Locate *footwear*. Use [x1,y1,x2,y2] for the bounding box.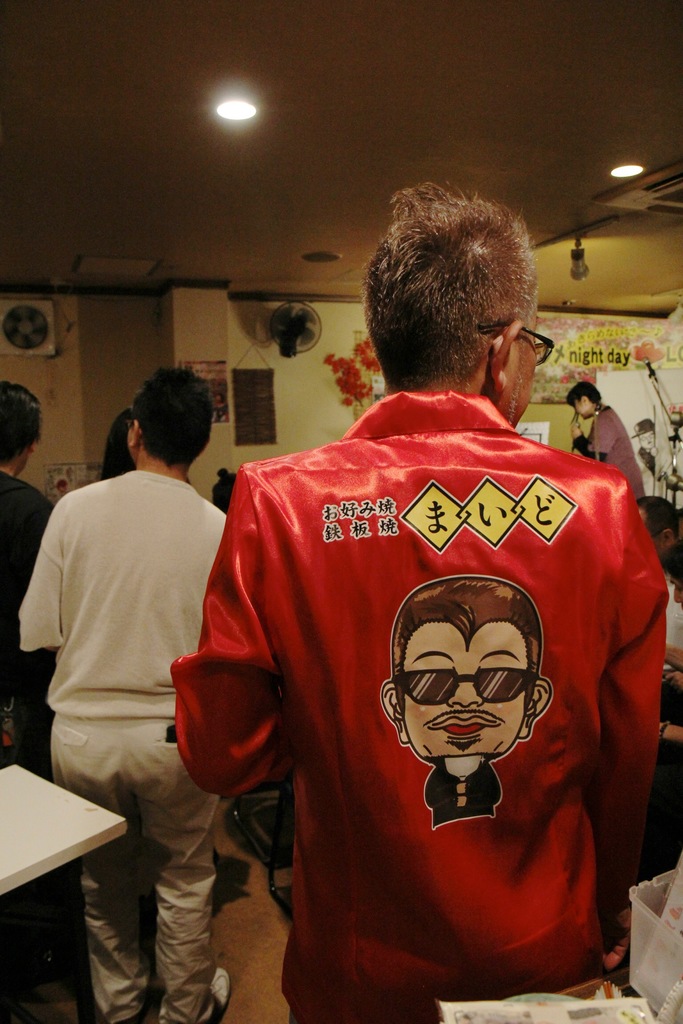
[200,968,229,1023].
